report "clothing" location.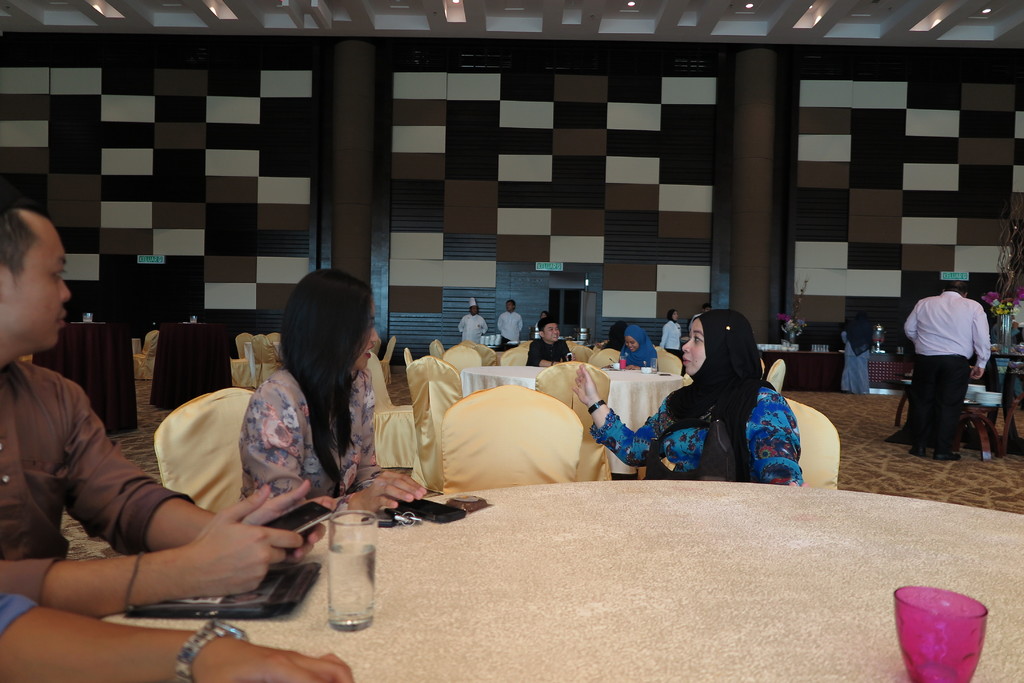
Report: box(525, 336, 570, 366).
